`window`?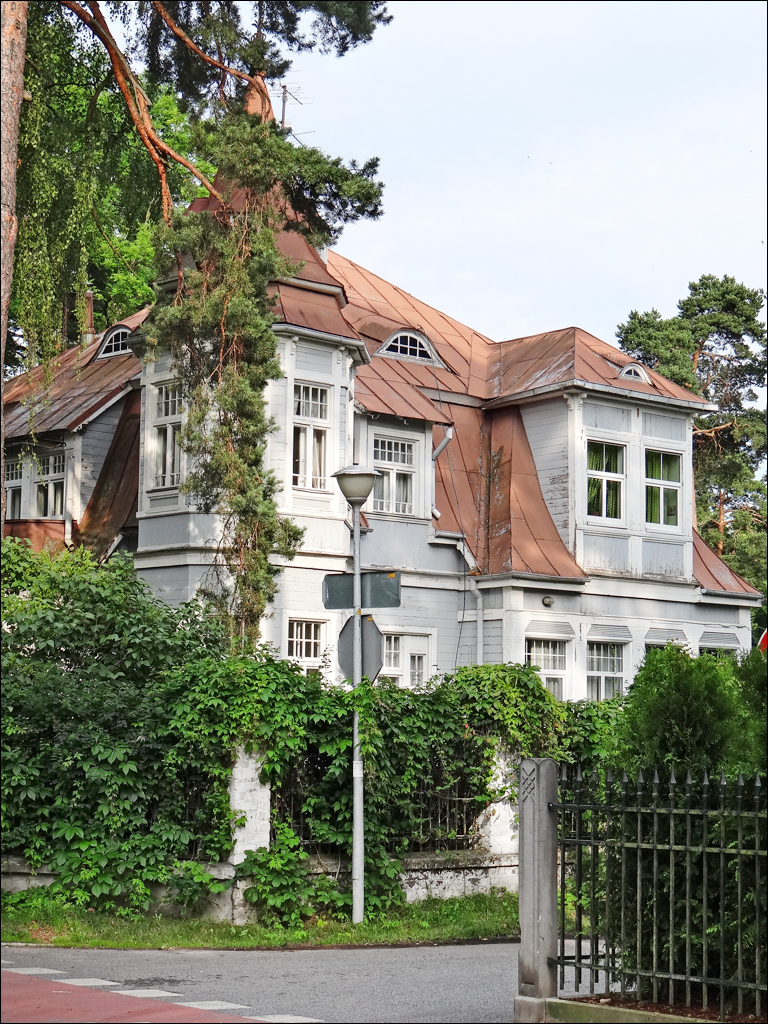
[x1=530, y1=624, x2=571, y2=704]
